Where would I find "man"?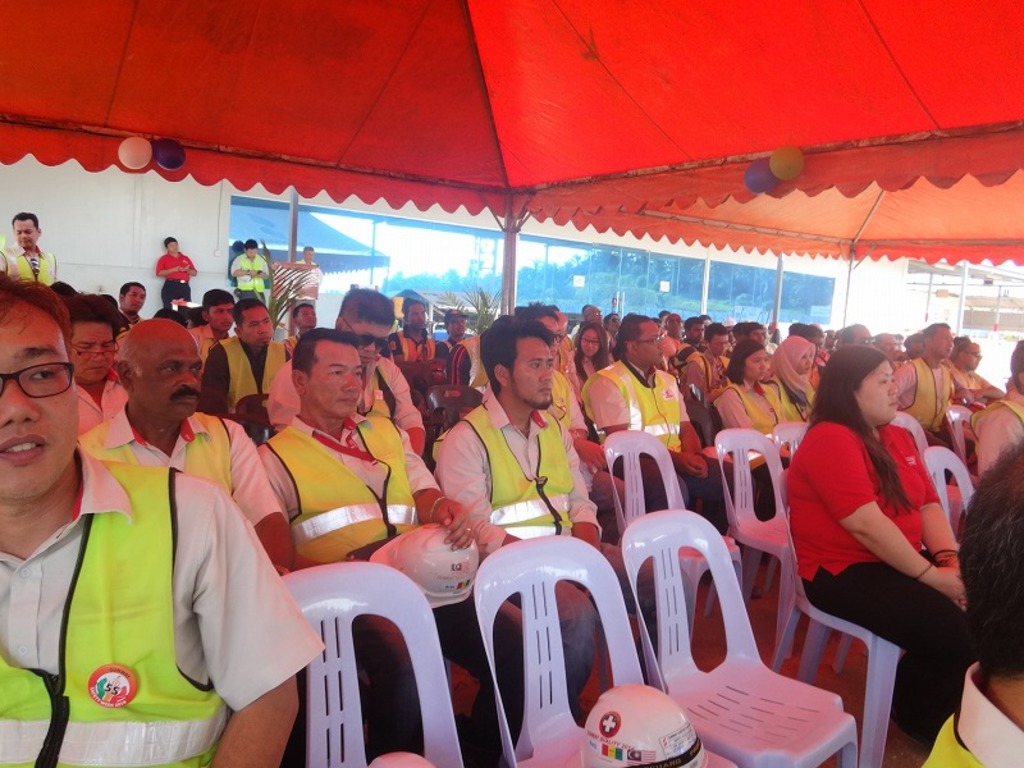
At 294/246/326/303.
